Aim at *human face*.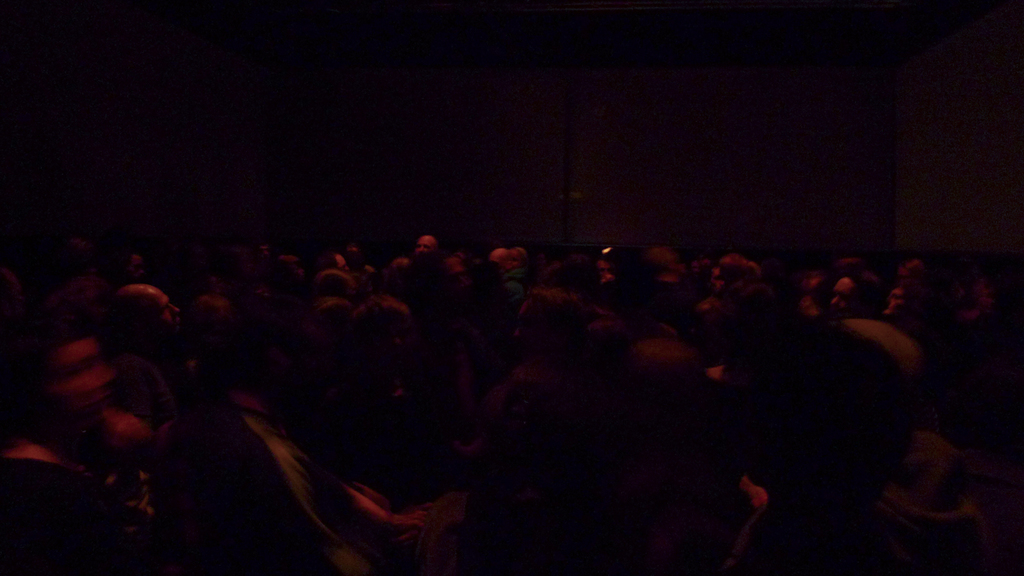
Aimed at left=887, top=288, right=909, bottom=316.
